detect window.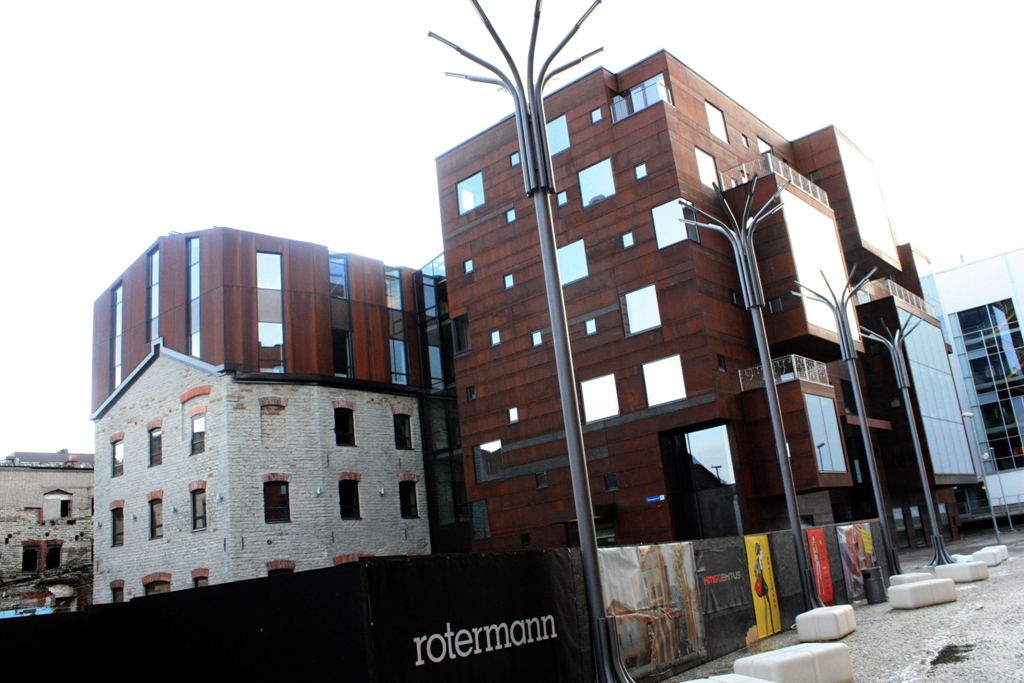
Detected at Rect(561, 193, 572, 213).
